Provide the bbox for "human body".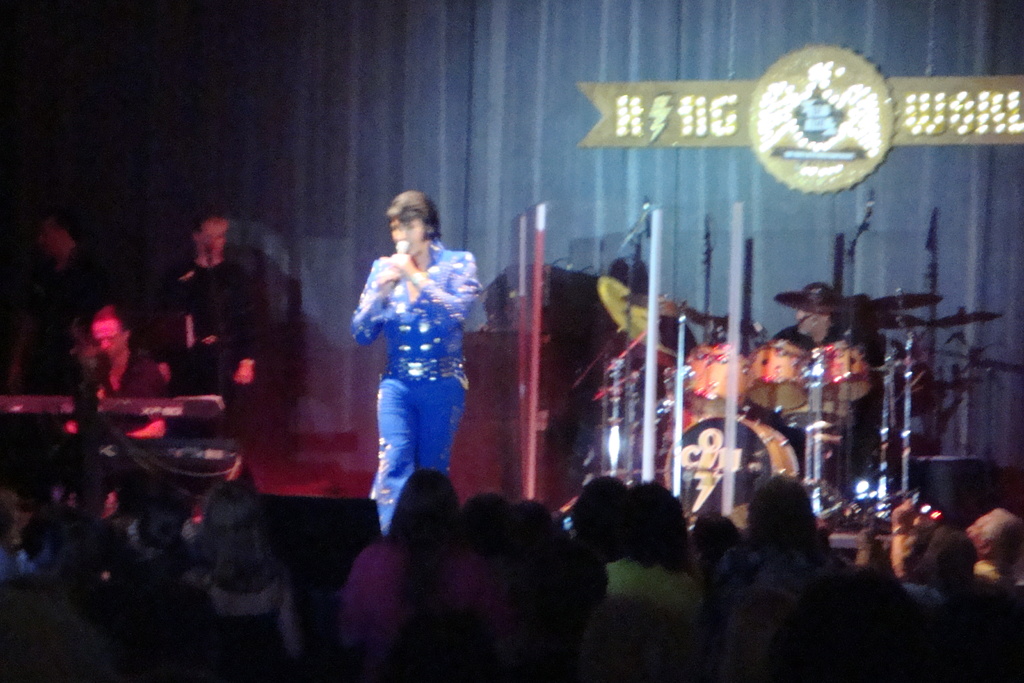
349 176 492 559.
